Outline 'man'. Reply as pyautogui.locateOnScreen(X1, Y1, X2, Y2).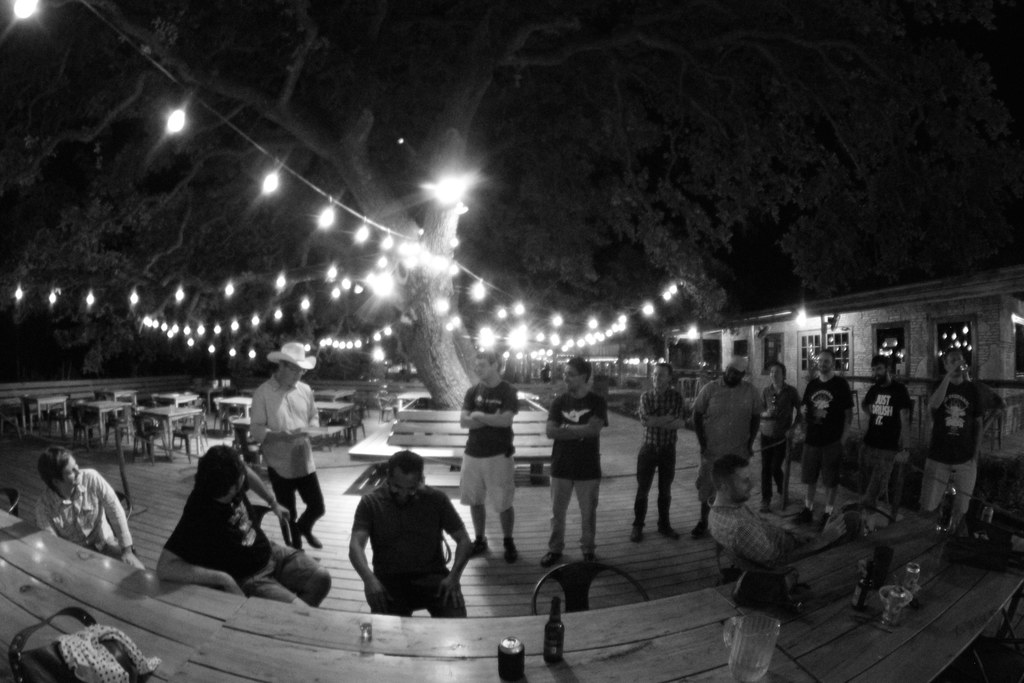
pyautogui.locateOnScreen(252, 339, 323, 545).
